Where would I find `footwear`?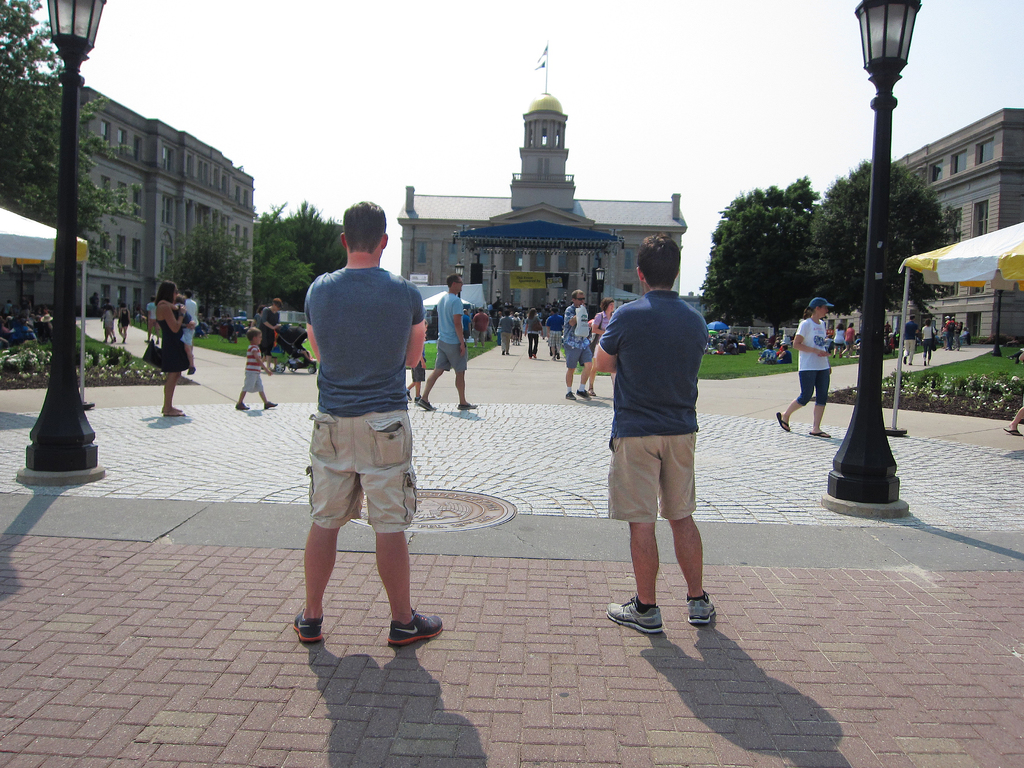
At 551, 358, 555, 361.
